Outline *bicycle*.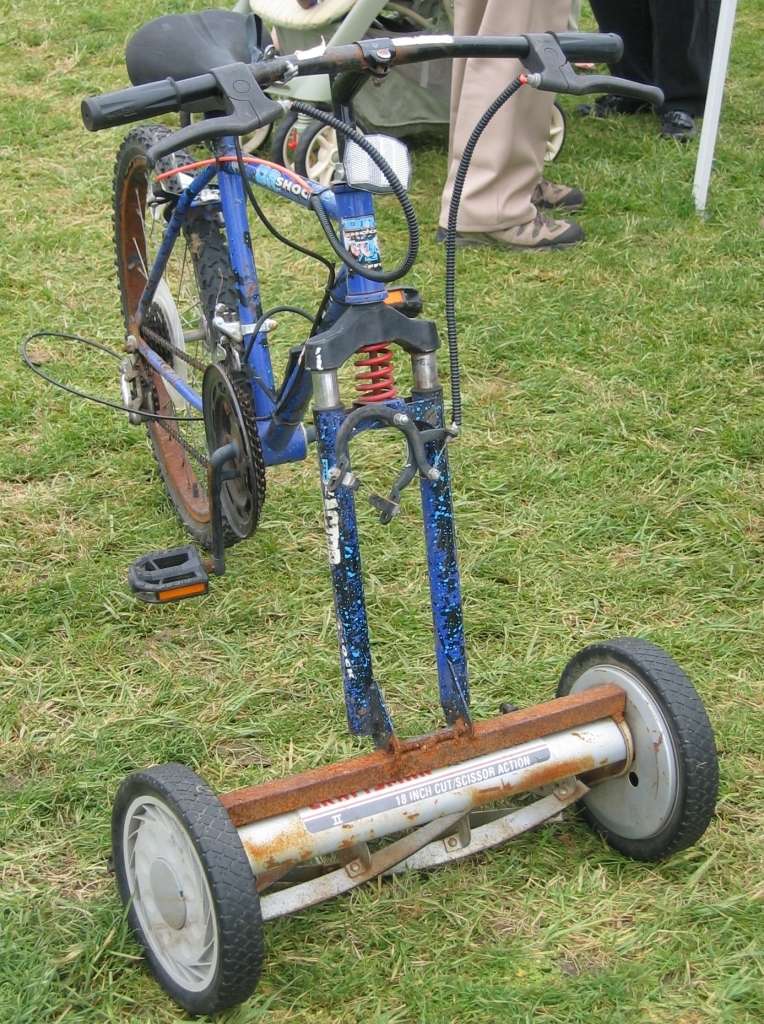
Outline: 0,39,712,991.
